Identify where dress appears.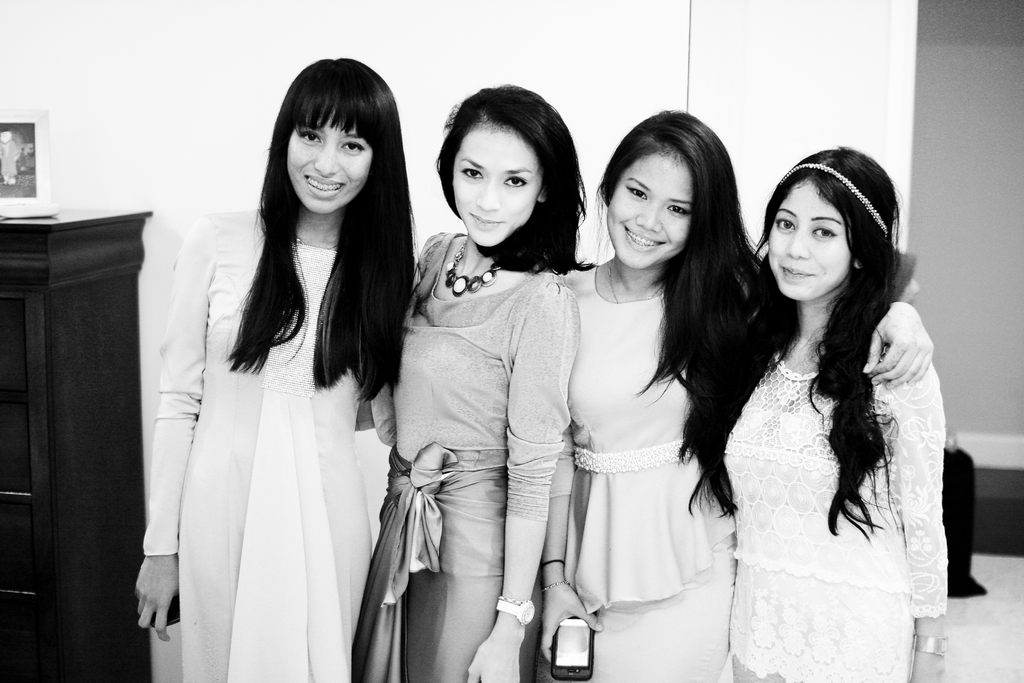
Appears at {"x1": 557, "y1": 262, "x2": 735, "y2": 682}.
